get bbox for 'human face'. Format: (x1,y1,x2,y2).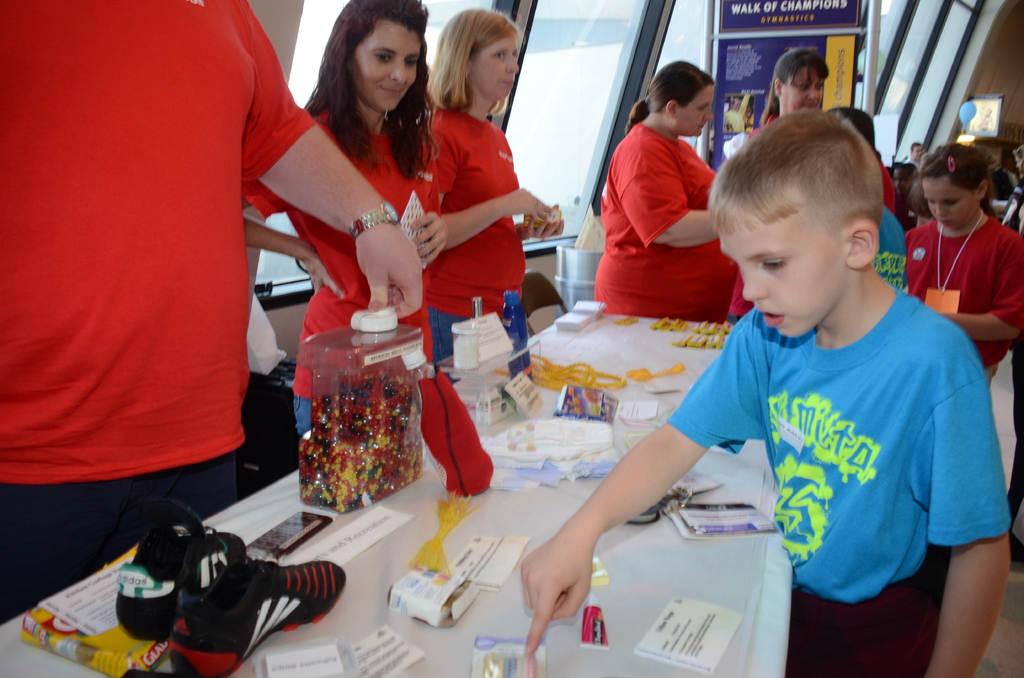
(725,212,845,336).
